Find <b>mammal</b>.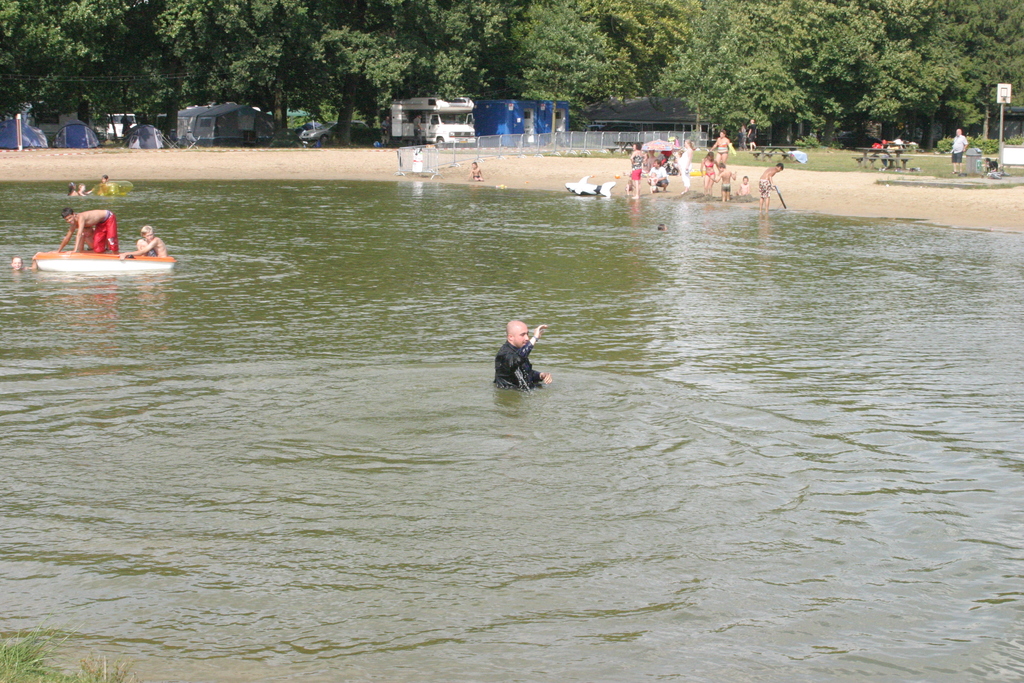
bbox=[69, 179, 76, 197].
